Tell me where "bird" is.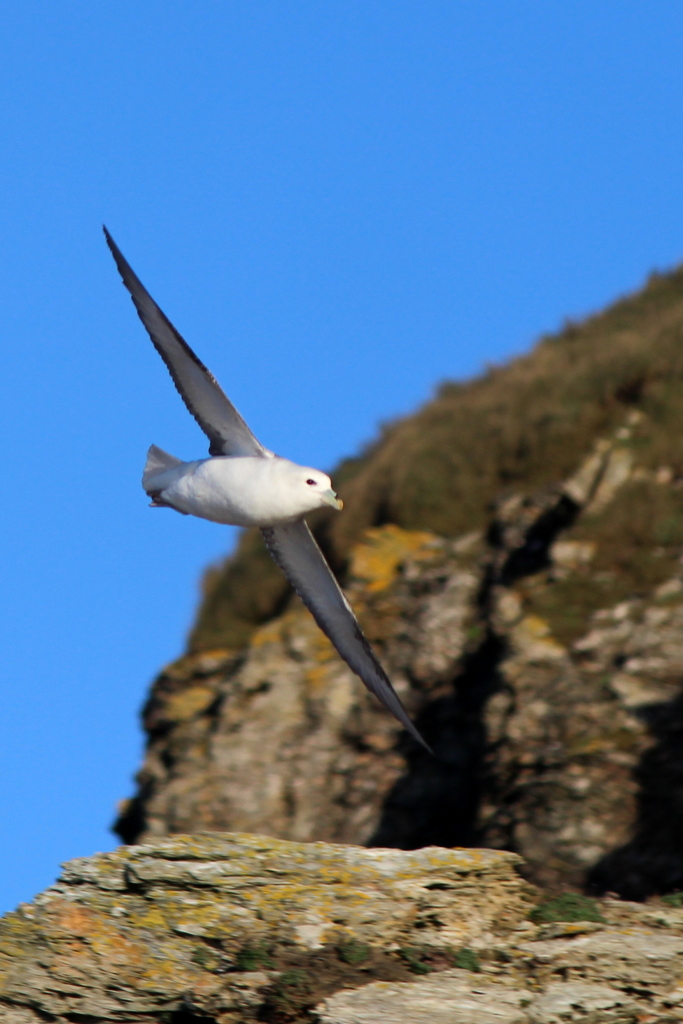
"bird" is at (86, 266, 415, 769).
